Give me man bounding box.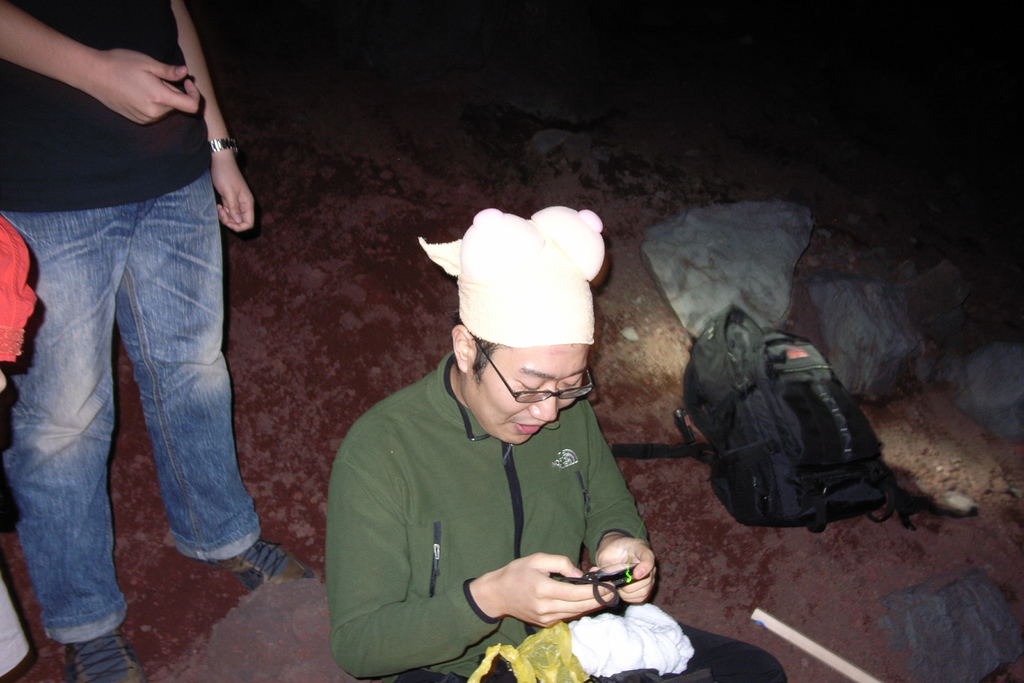
310:229:678:670.
